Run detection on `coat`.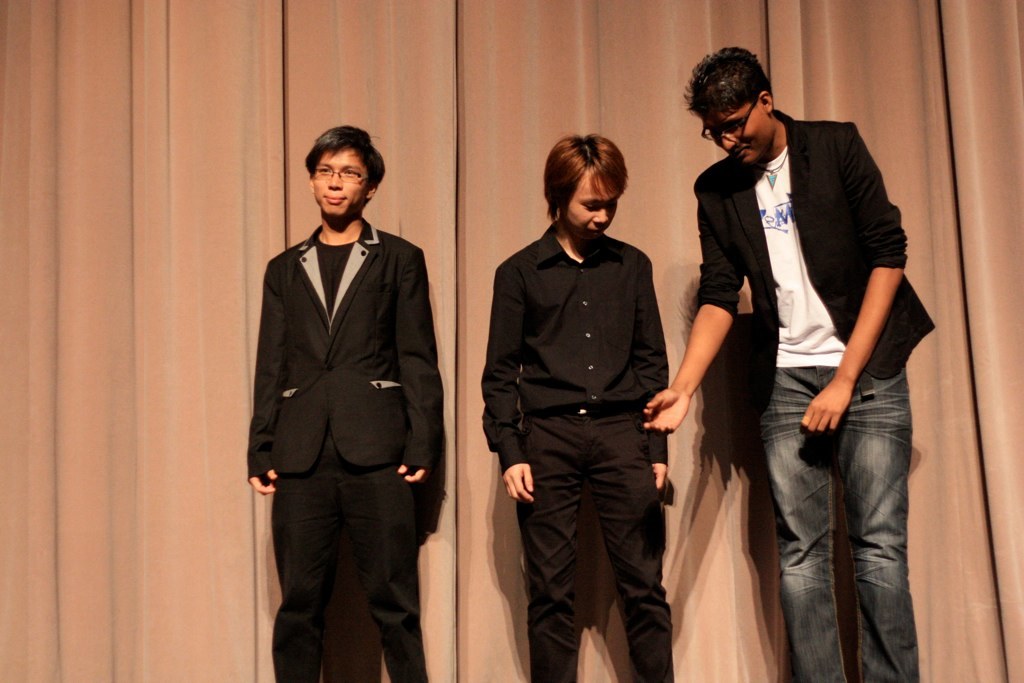
Result: <box>245,207,449,487</box>.
